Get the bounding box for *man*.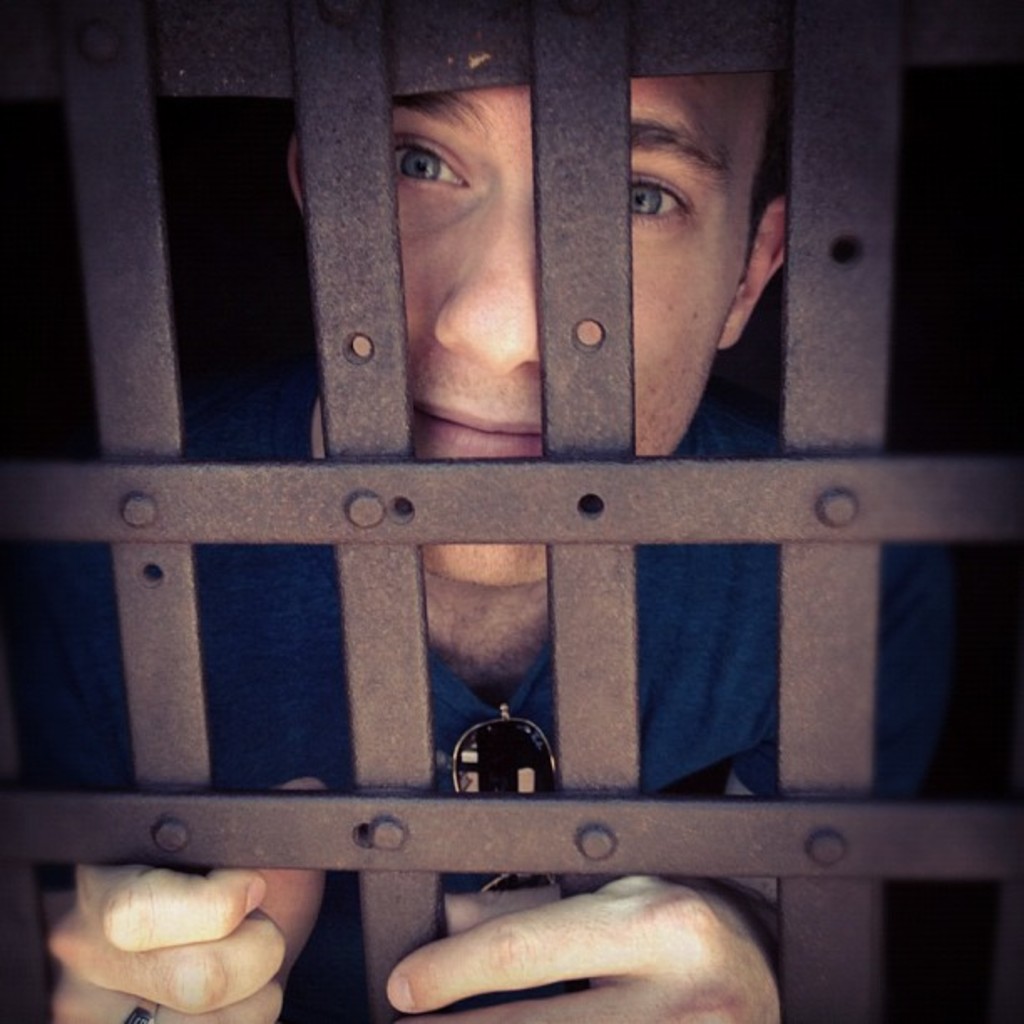
left=17, top=64, right=914, bottom=1023.
